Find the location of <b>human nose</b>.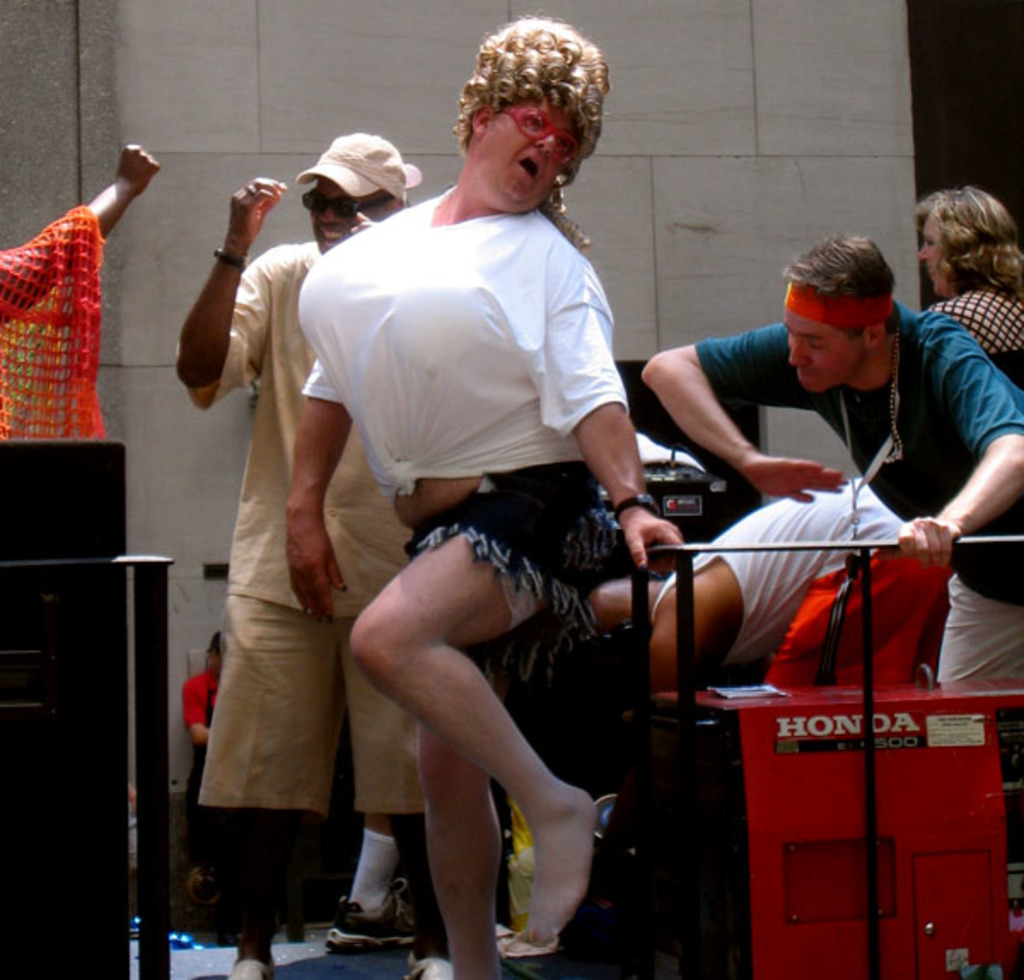
Location: [314, 203, 341, 229].
